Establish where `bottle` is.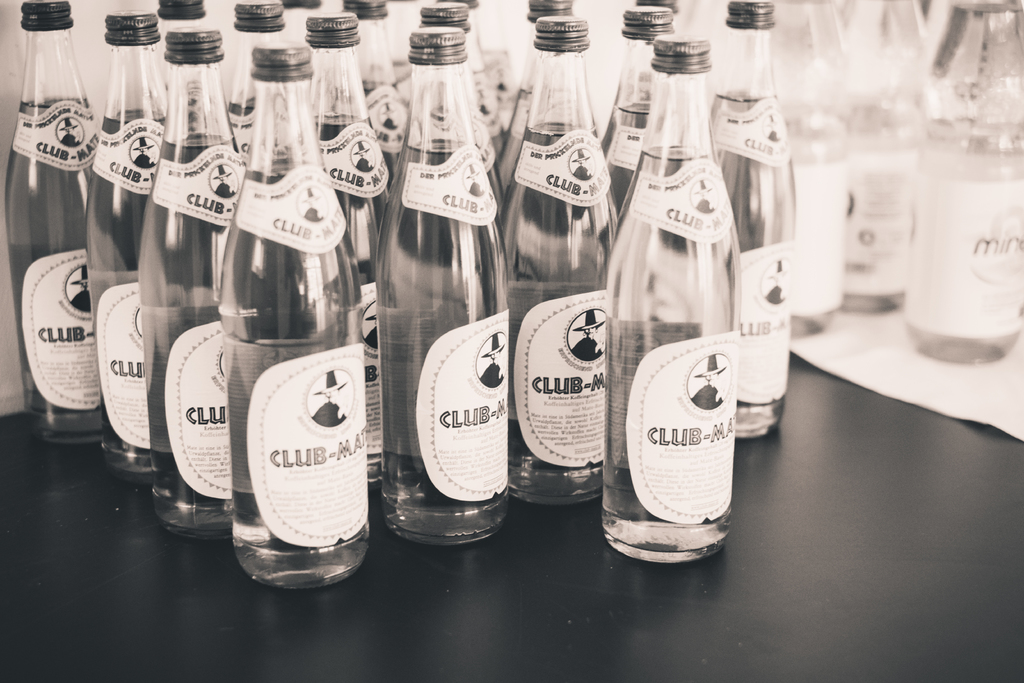
Established at box(3, 0, 99, 446).
